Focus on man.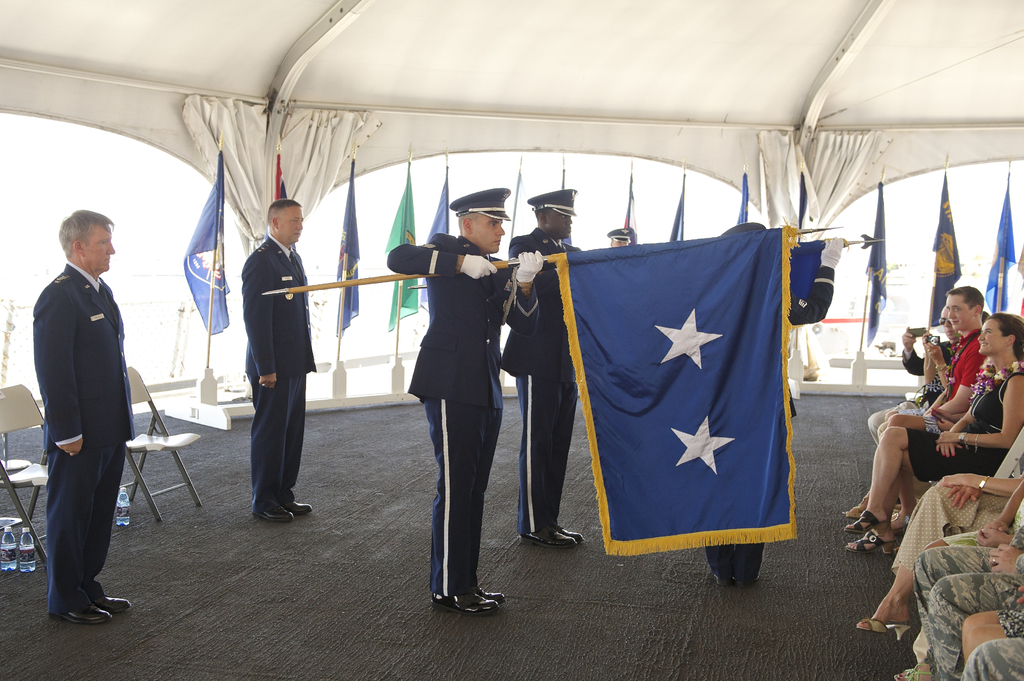
Focused at [500,184,595,545].
